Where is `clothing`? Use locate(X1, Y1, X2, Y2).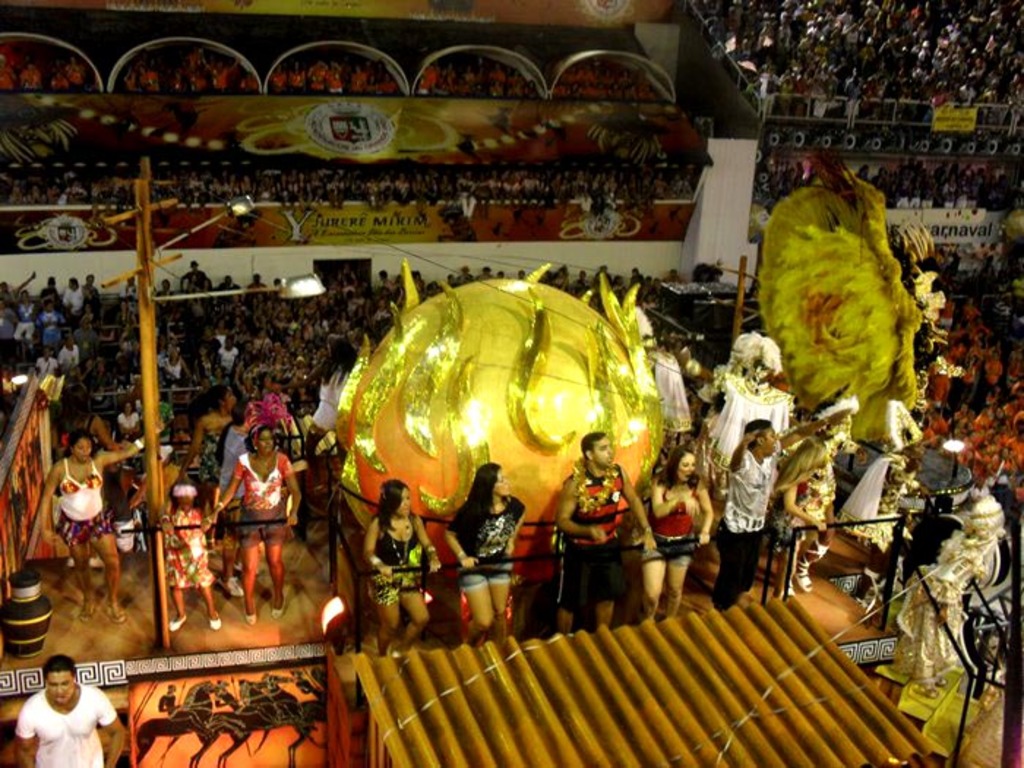
locate(560, 478, 630, 609).
